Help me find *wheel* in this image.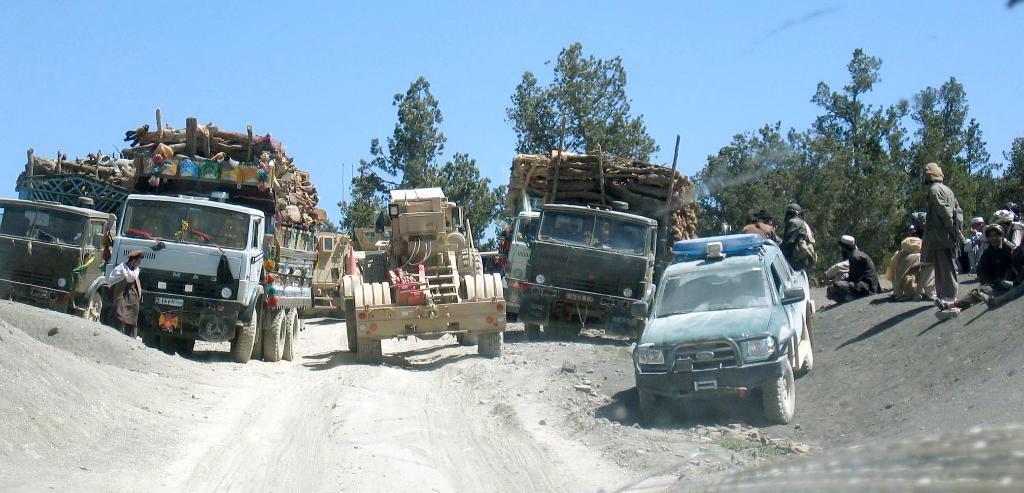
Found it: <bbox>479, 331, 501, 357</bbox>.
